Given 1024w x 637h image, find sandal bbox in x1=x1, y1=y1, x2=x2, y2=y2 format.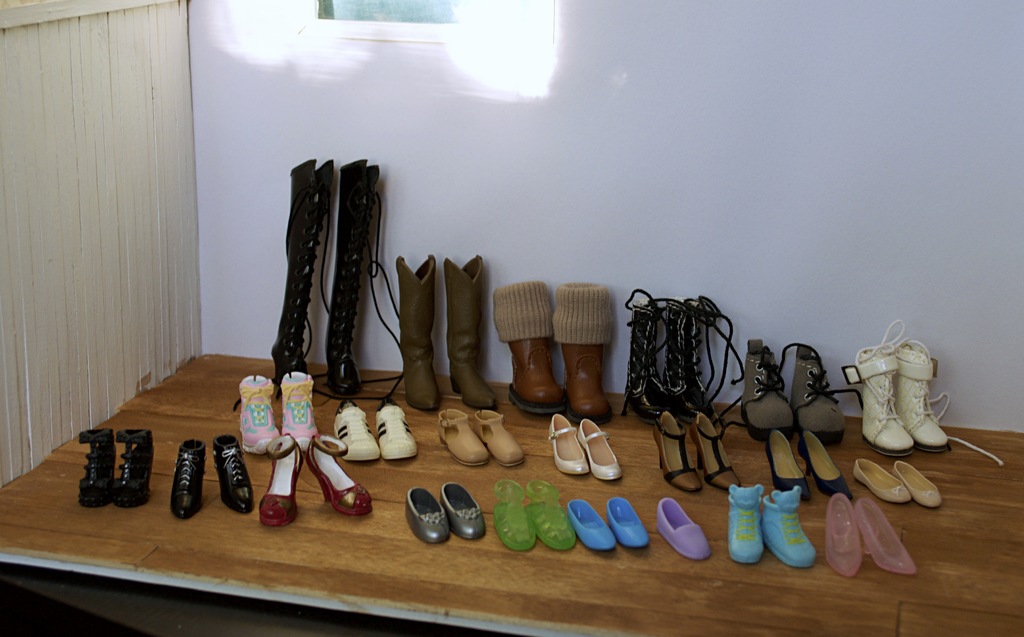
x1=113, y1=426, x2=148, y2=513.
